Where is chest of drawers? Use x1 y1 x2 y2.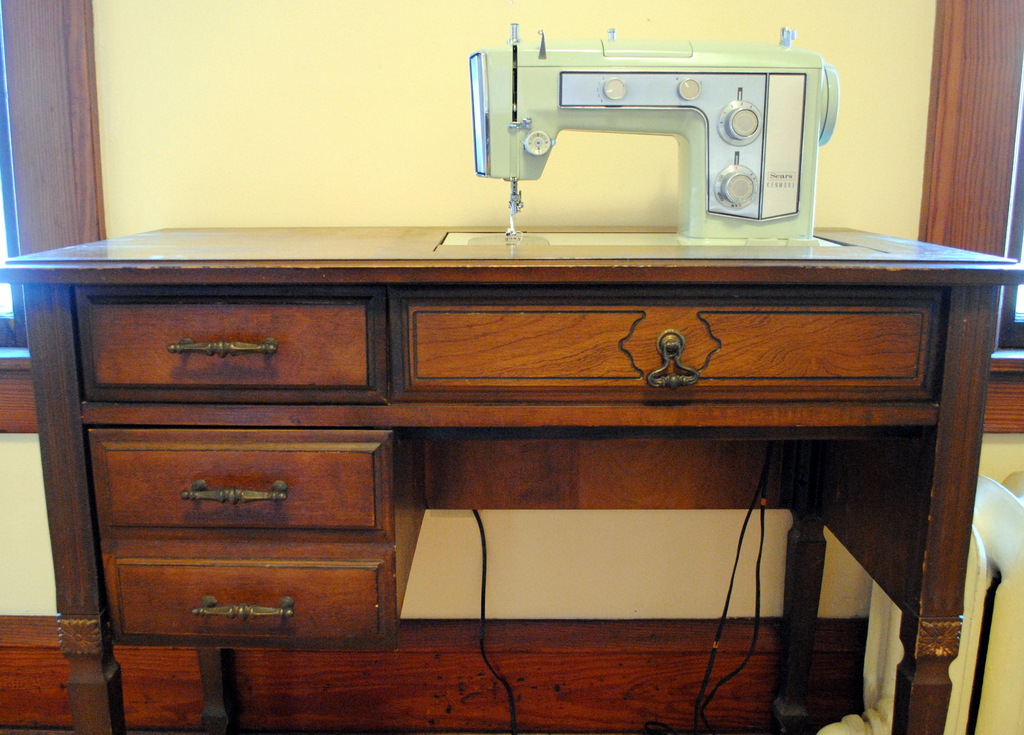
0 225 1023 734.
